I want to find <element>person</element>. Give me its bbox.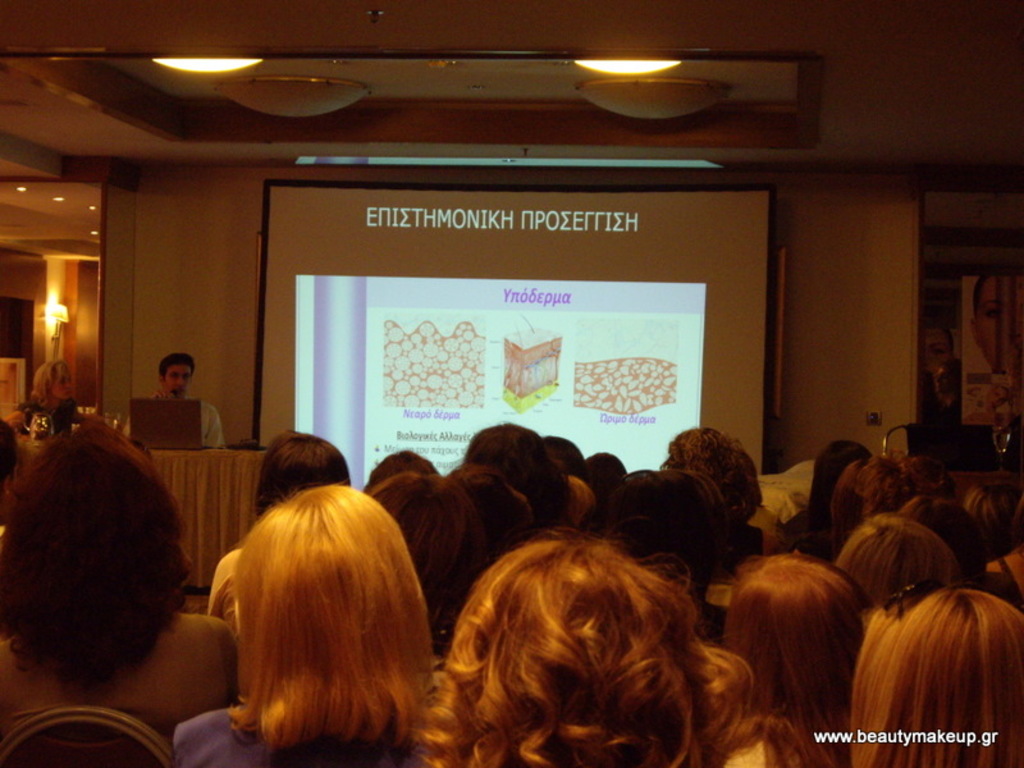
locate(201, 424, 356, 639).
